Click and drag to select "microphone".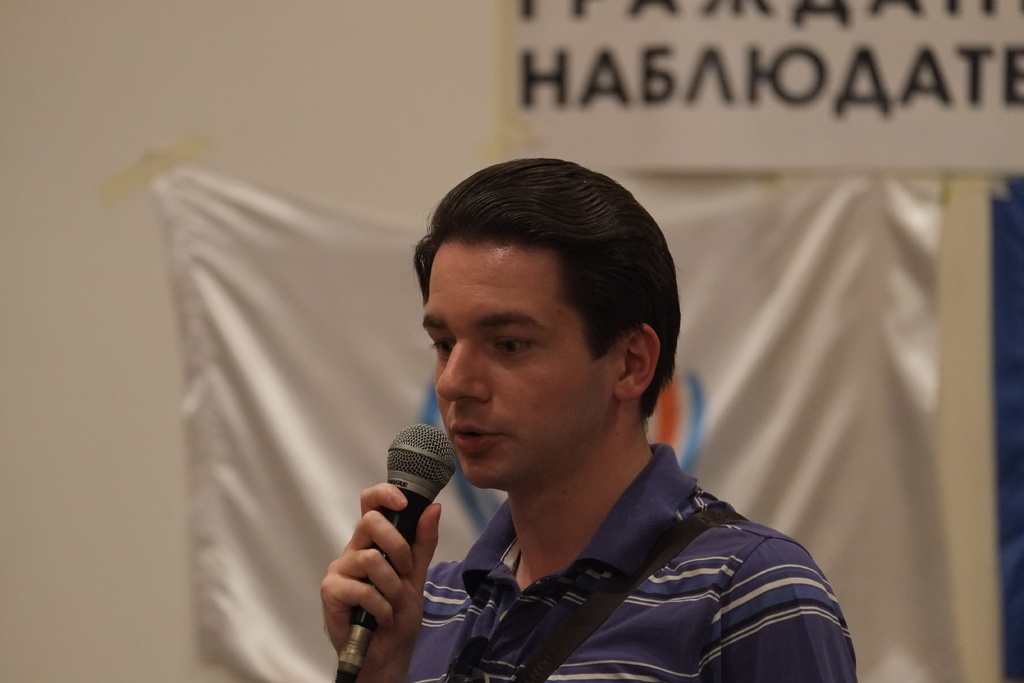
Selection: 333 420 459 682.
